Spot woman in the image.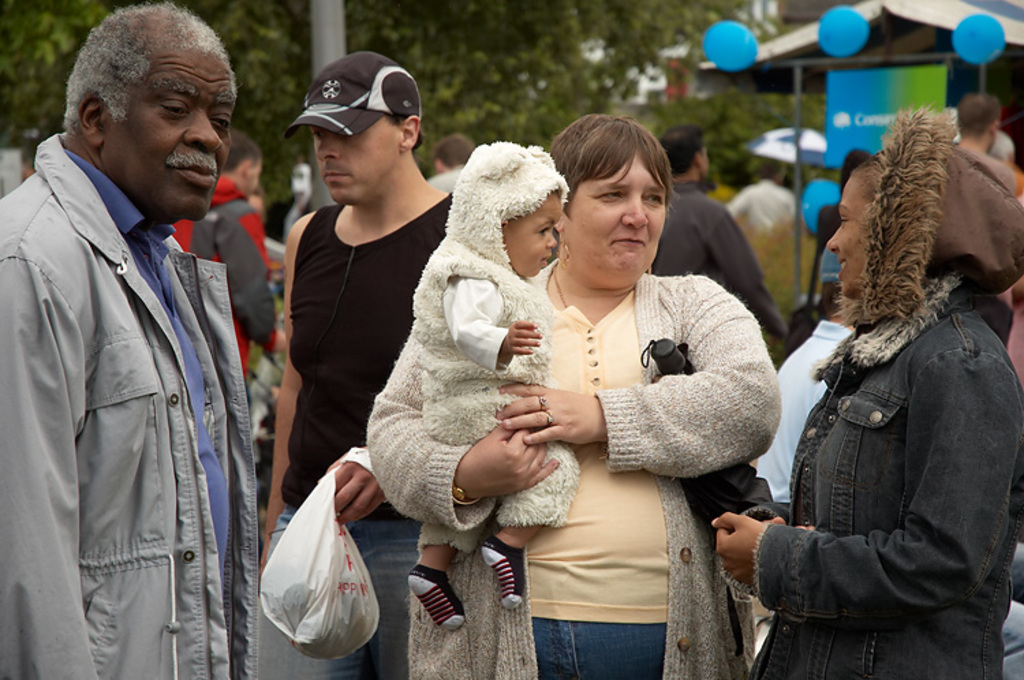
woman found at detection(710, 145, 1014, 679).
